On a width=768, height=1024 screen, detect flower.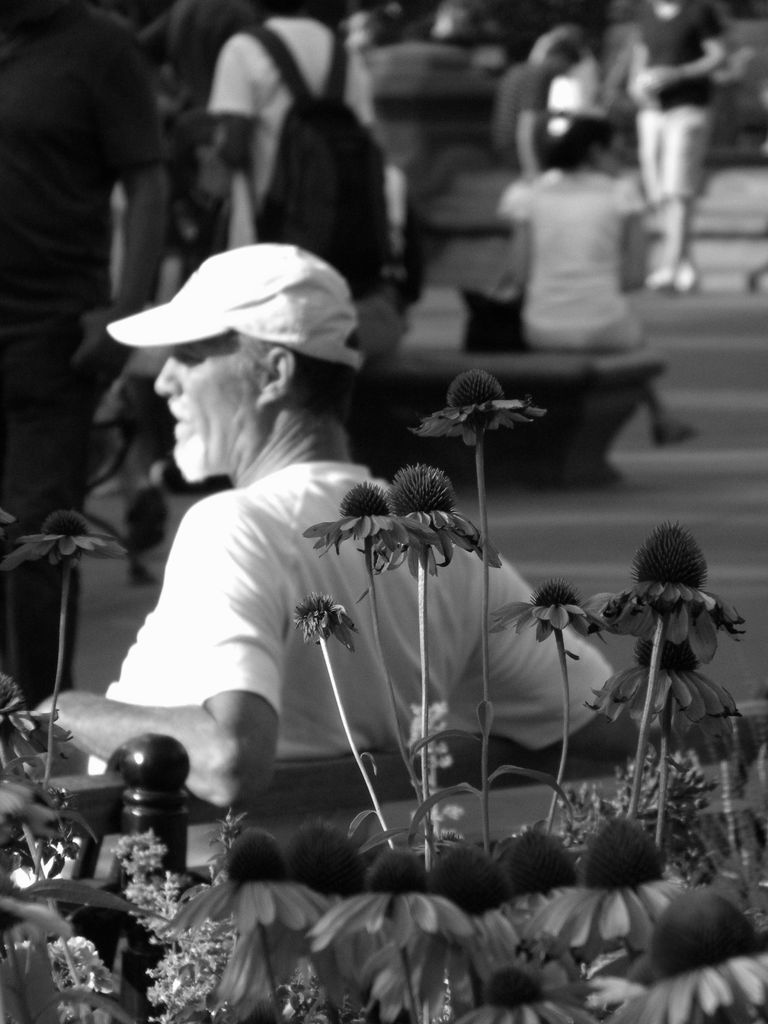
(591,622,733,730).
